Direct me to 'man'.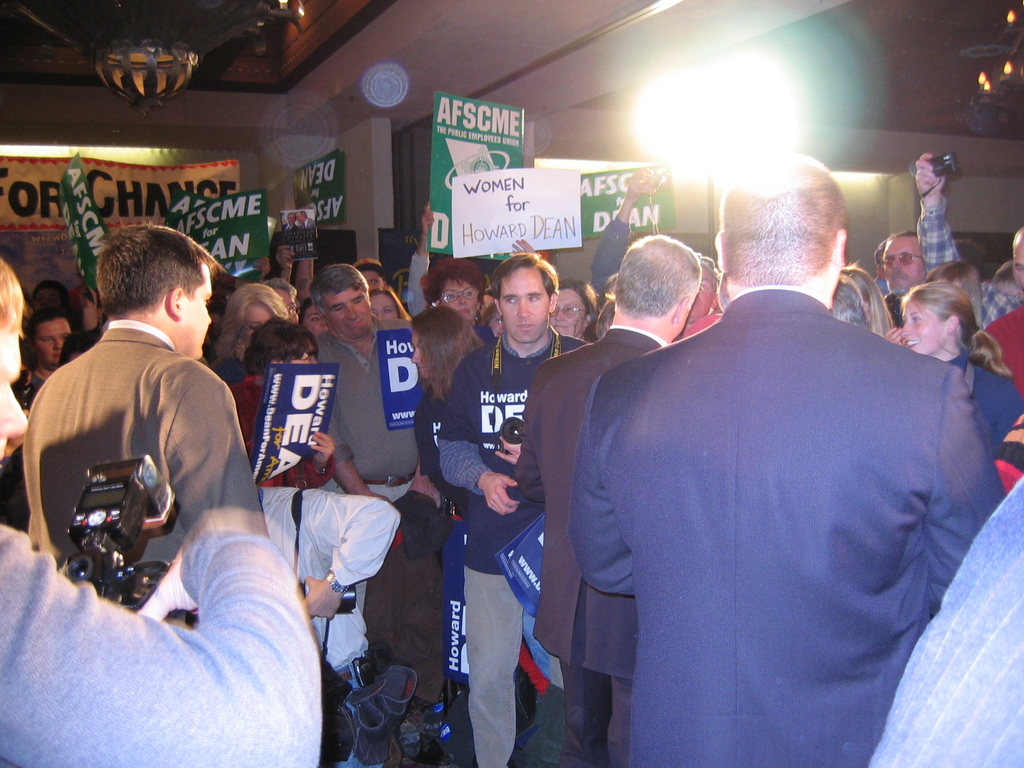
Direction: bbox=[878, 226, 925, 328].
